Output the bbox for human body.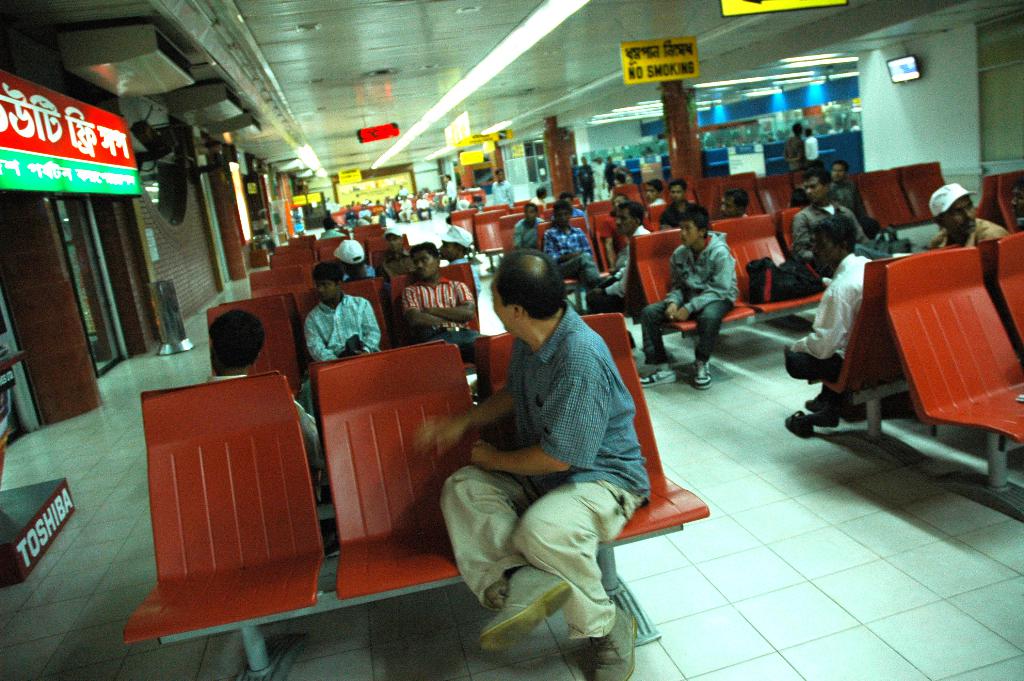
772:249:881:432.
